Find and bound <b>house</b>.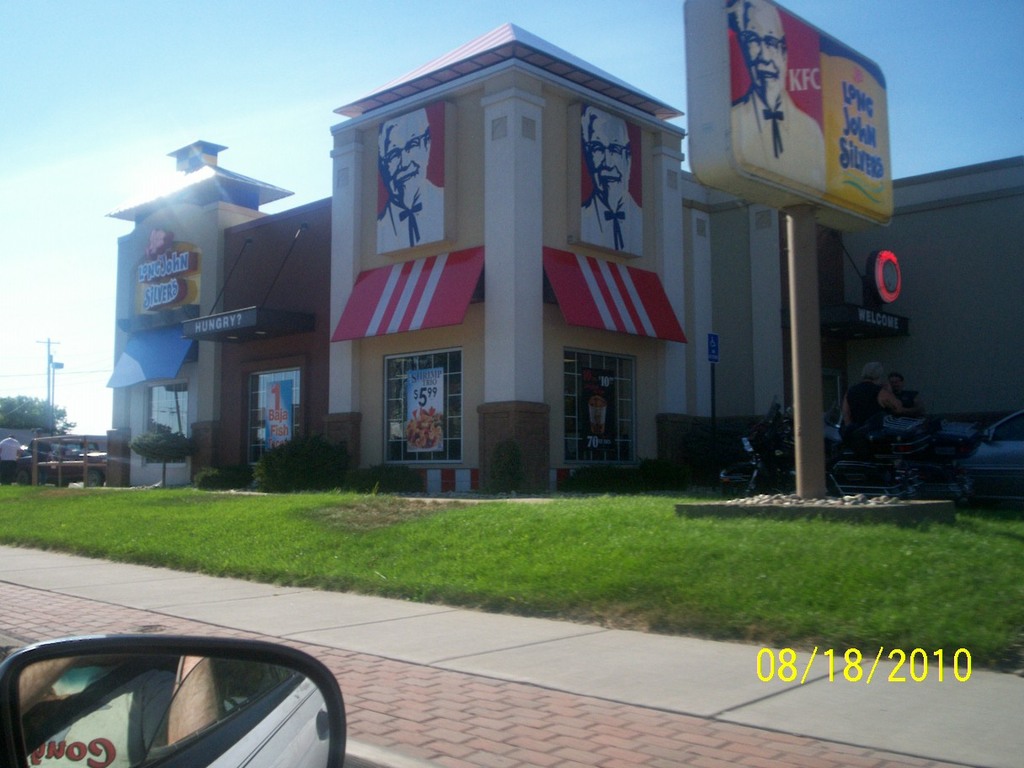
Bound: (x1=103, y1=24, x2=1023, y2=499).
